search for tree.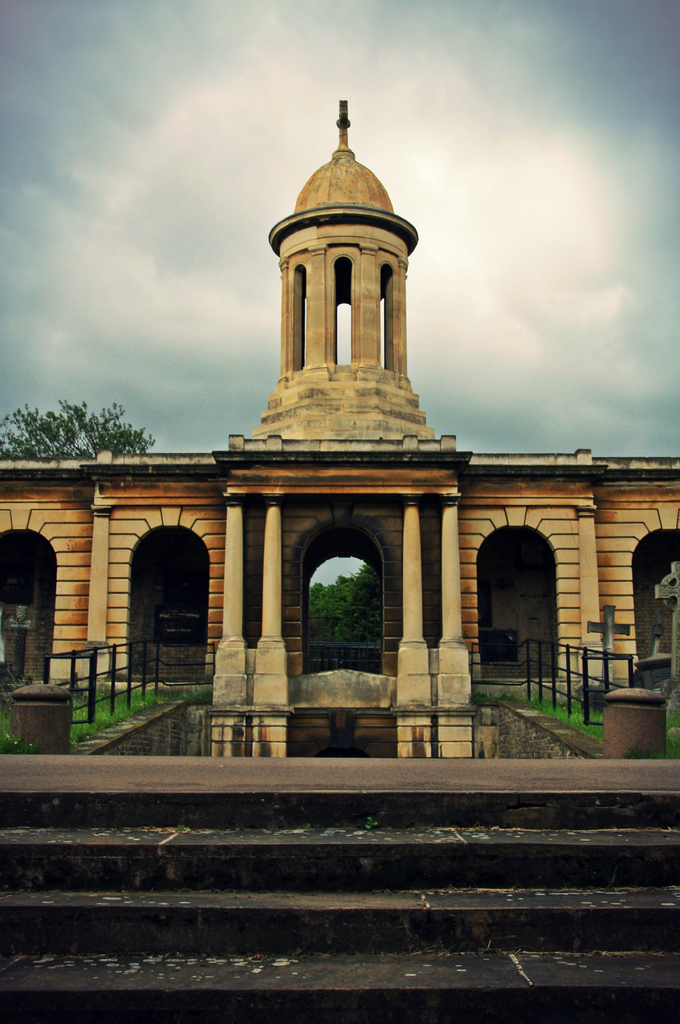
Found at 0:401:158:463.
